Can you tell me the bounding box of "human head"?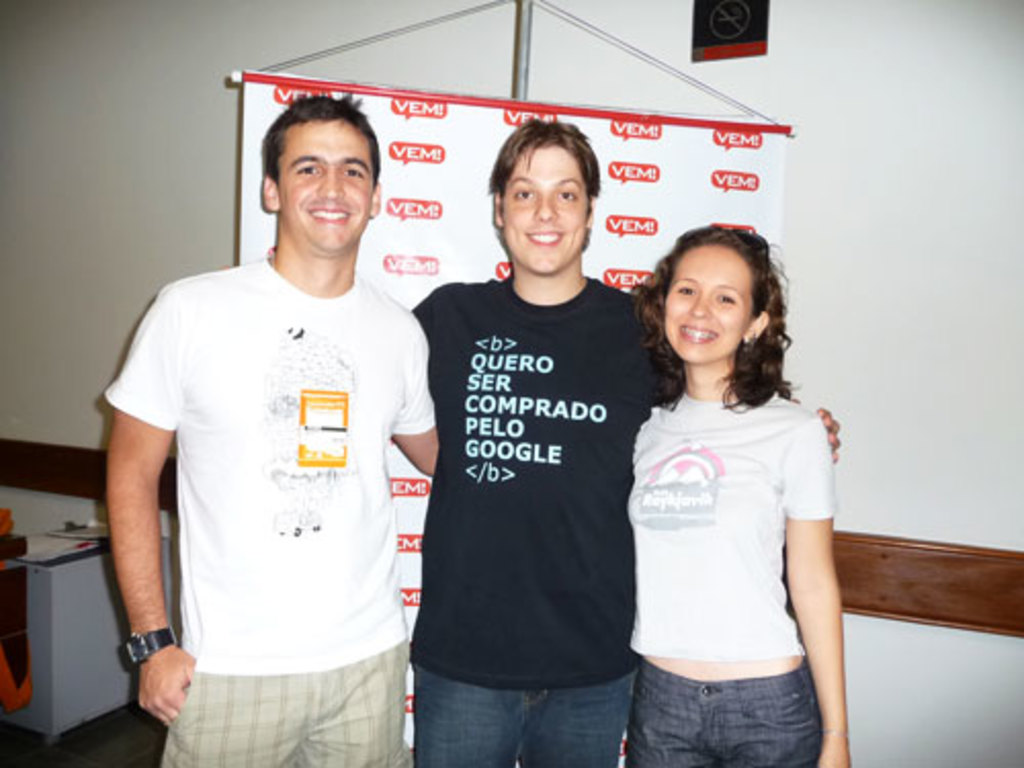
pyautogui.locateOnScreen(635, 221, 784, 375).
